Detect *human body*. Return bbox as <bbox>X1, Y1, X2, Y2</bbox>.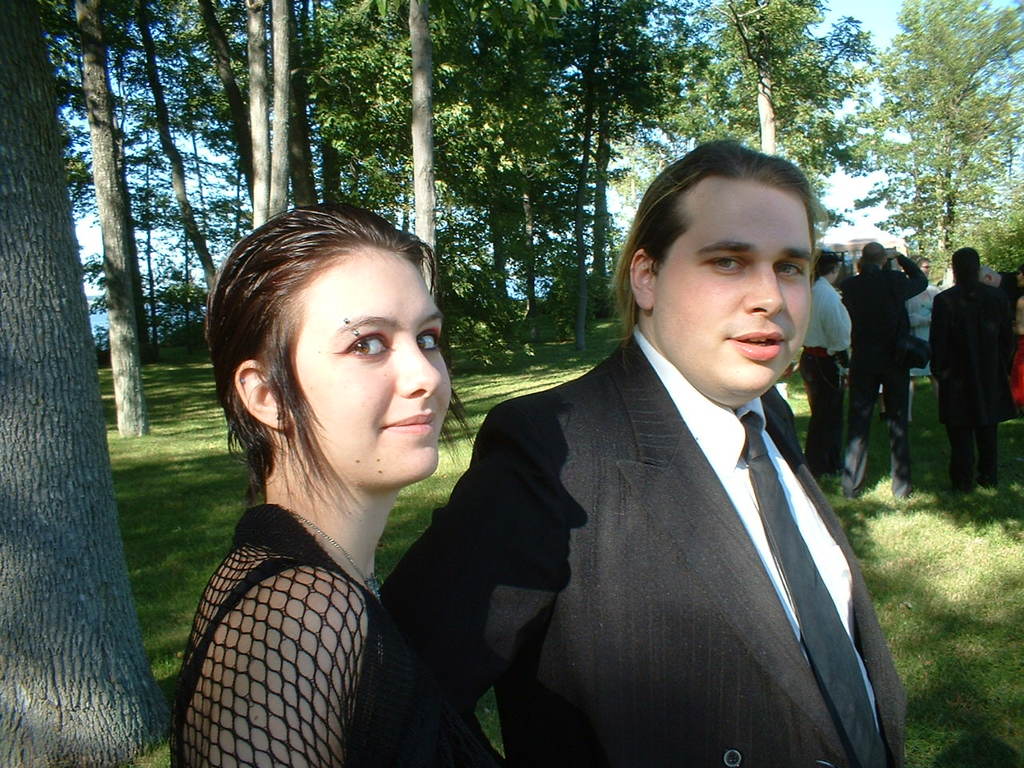
<bbox>182, 225, 496, 758</bbox>.
